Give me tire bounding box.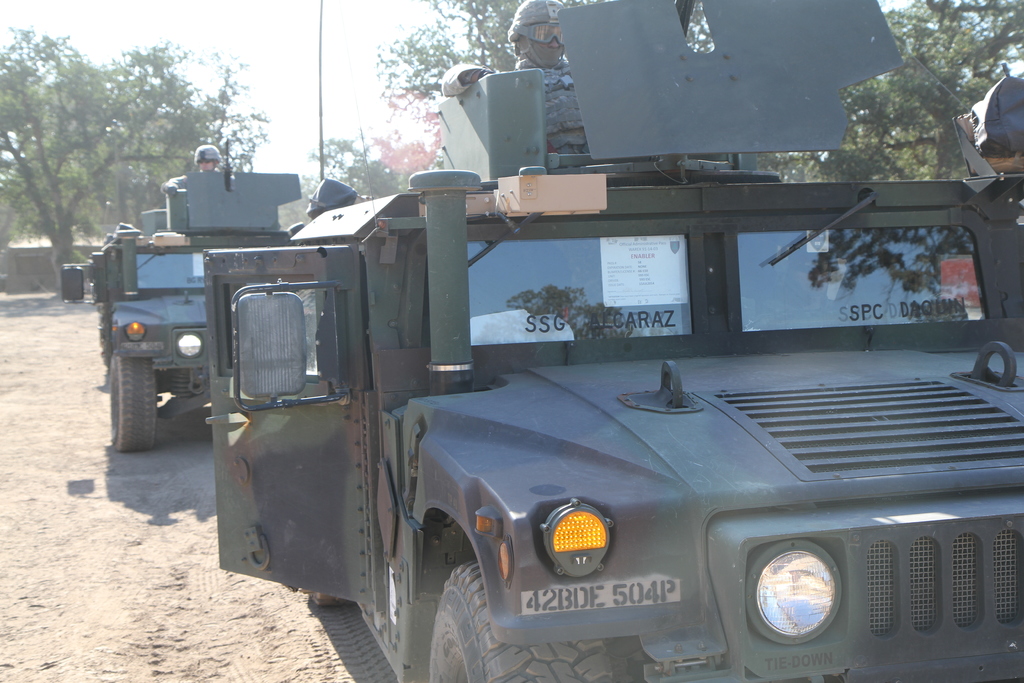
[left=106, top=353, right=165, bottom=452].
